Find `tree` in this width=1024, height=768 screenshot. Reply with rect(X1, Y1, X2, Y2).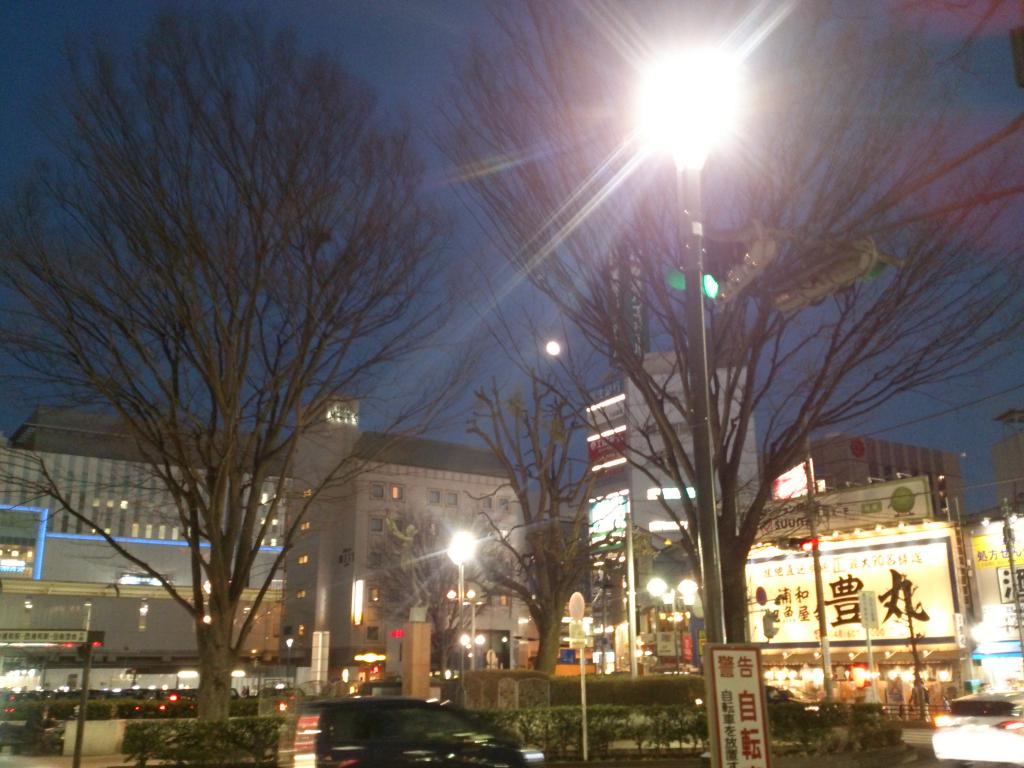
rect(0, 2, 478, 767).
